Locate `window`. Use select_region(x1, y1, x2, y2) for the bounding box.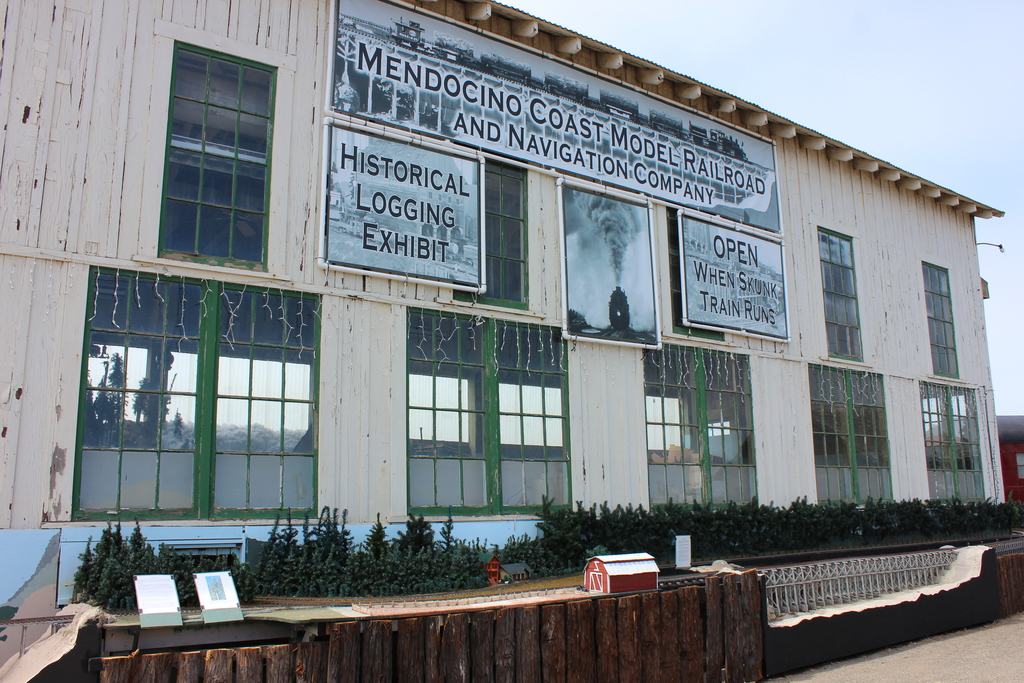
select_region(446, 153, 527, 308).
